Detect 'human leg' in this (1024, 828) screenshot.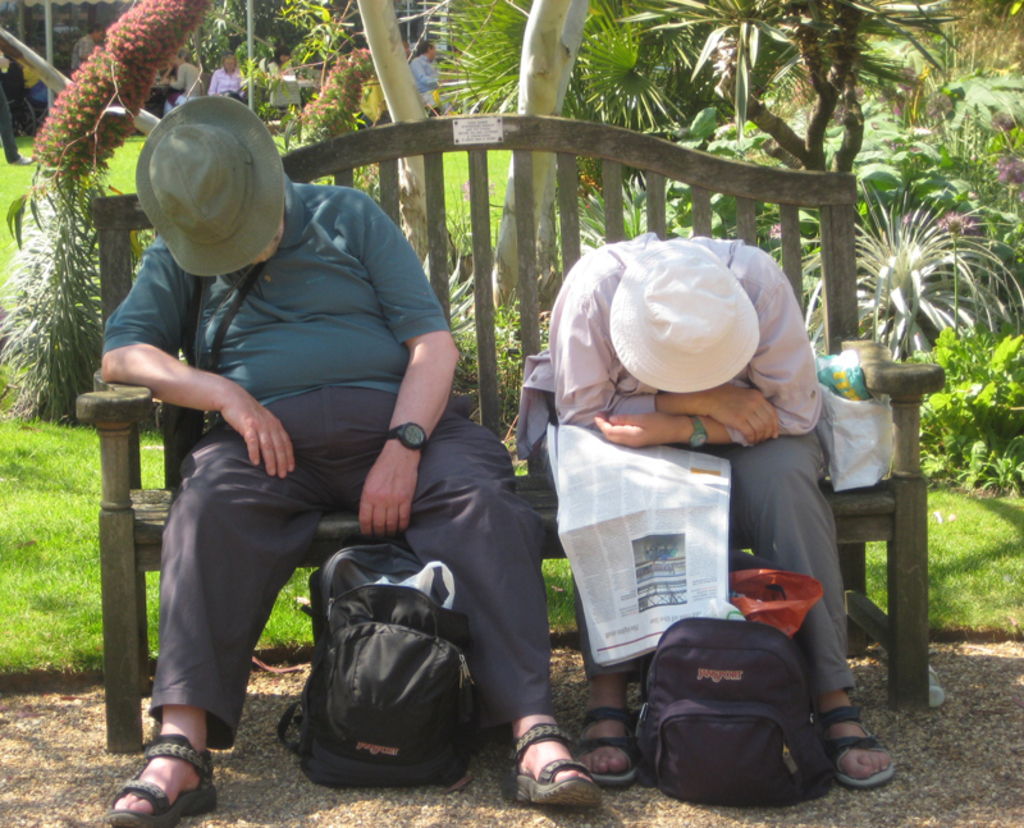
Detection: {"x1": 326, "y1": 380, "x2": 600, "y2": 810}.
